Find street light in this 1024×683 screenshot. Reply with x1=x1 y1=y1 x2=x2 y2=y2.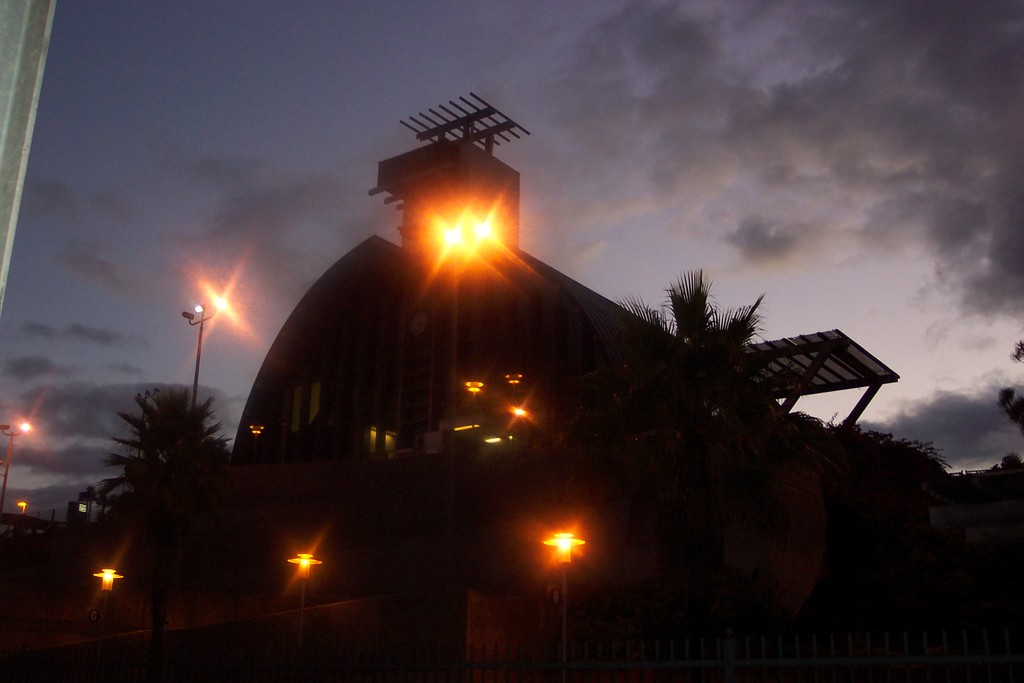
x1=160 y1=283 x2=225 y2=407.
